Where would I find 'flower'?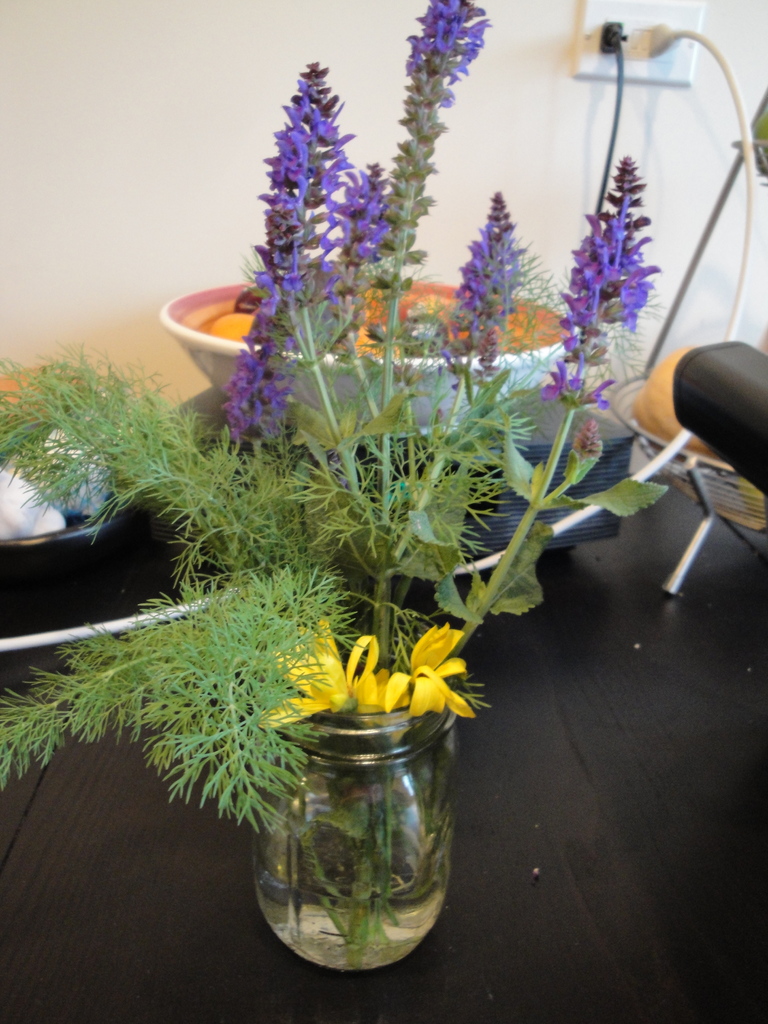
At bbox=(543, 154, 674, 403).
